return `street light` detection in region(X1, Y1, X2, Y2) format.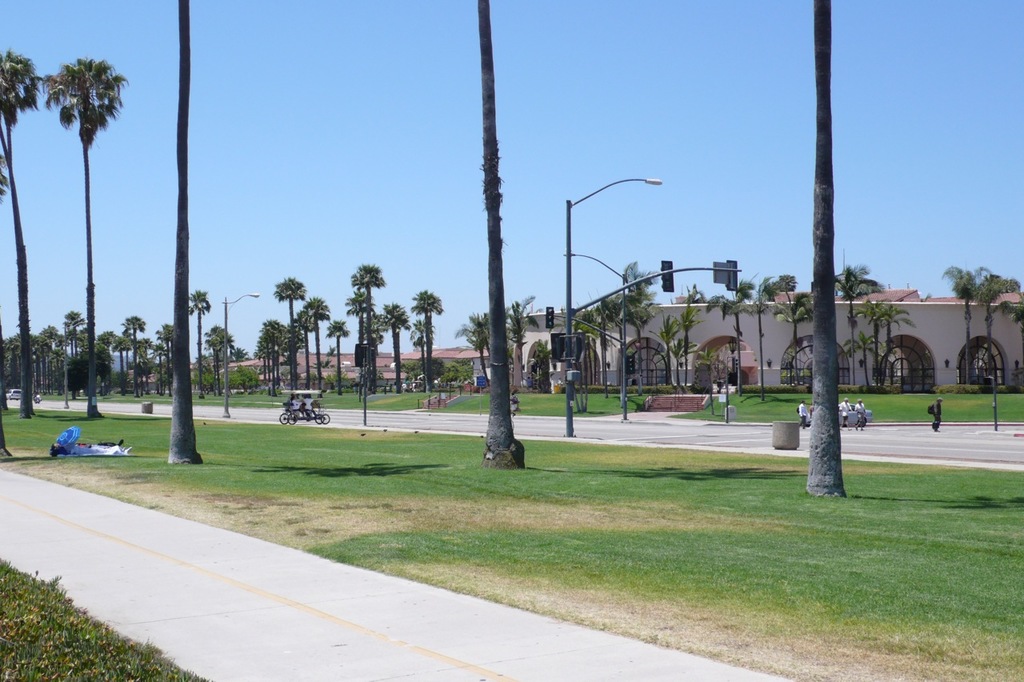
region(215, 293, 262, 417).
